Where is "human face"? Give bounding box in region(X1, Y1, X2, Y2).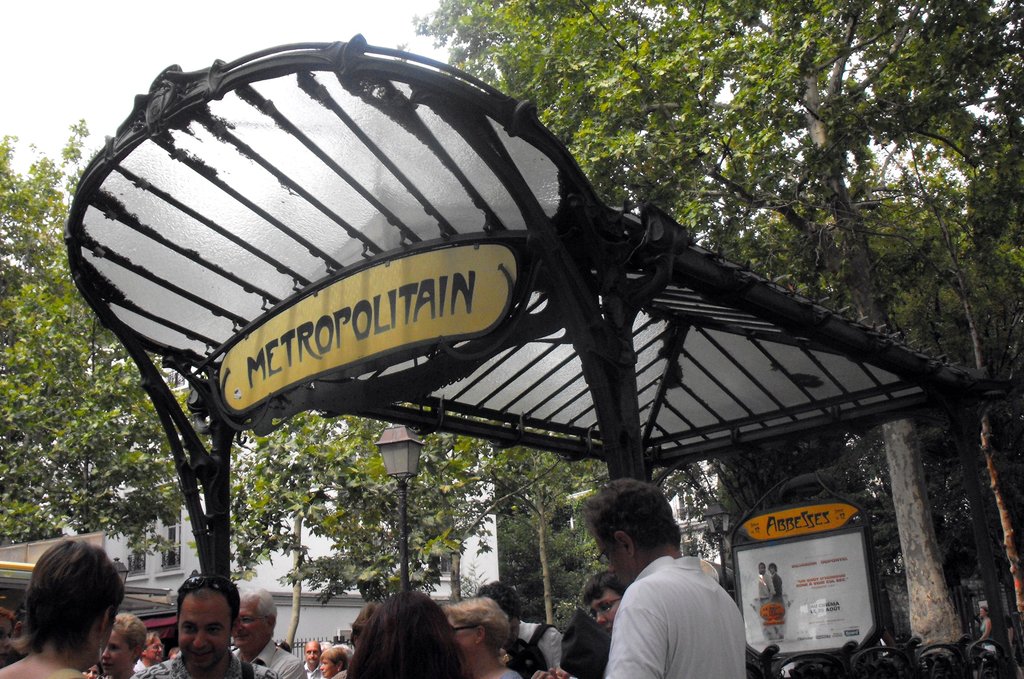
region(150, 636, 168, 661).
